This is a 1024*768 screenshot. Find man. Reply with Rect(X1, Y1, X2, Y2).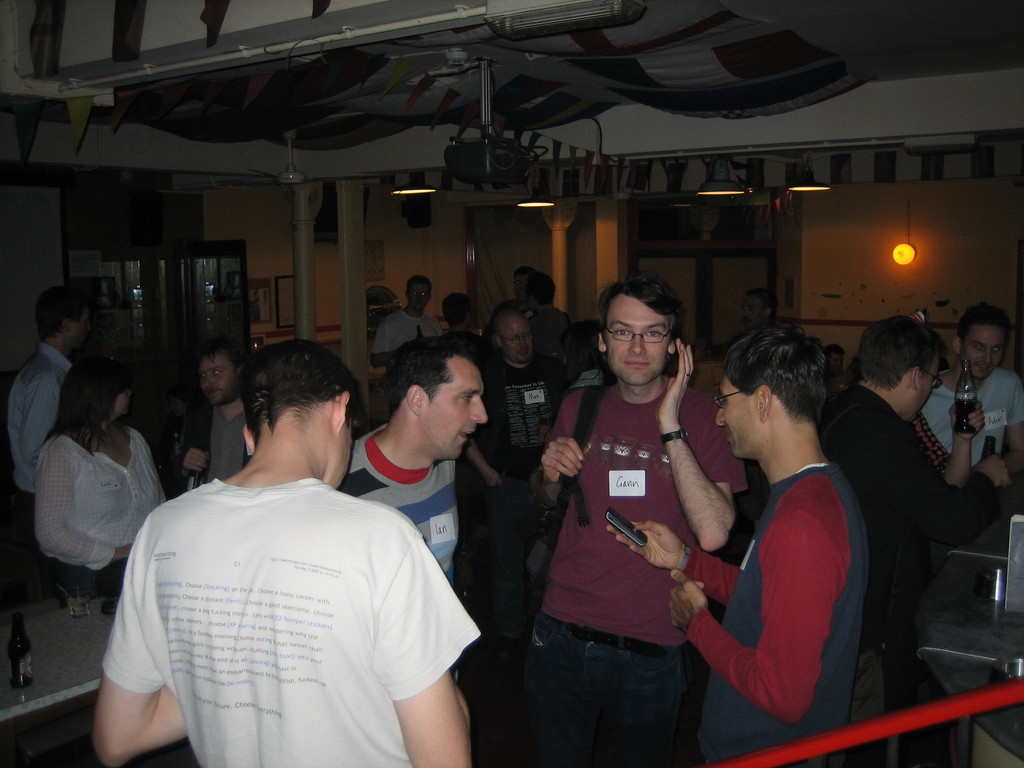
Rect(337, 340, 488, 593).
